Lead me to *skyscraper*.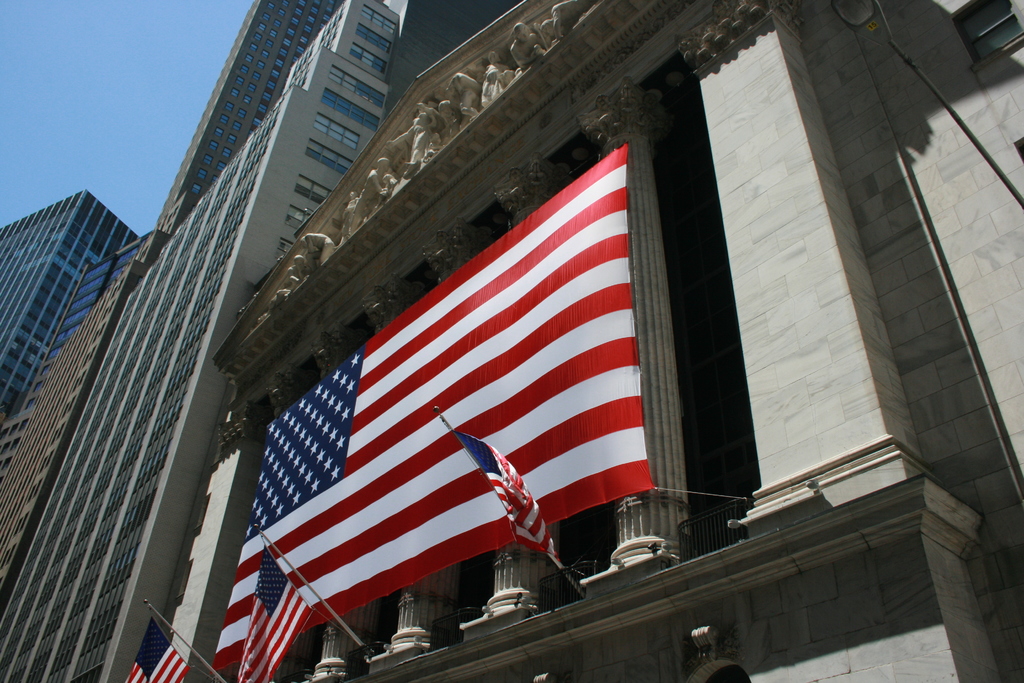
Lead to (0, 0, 348, 607).
